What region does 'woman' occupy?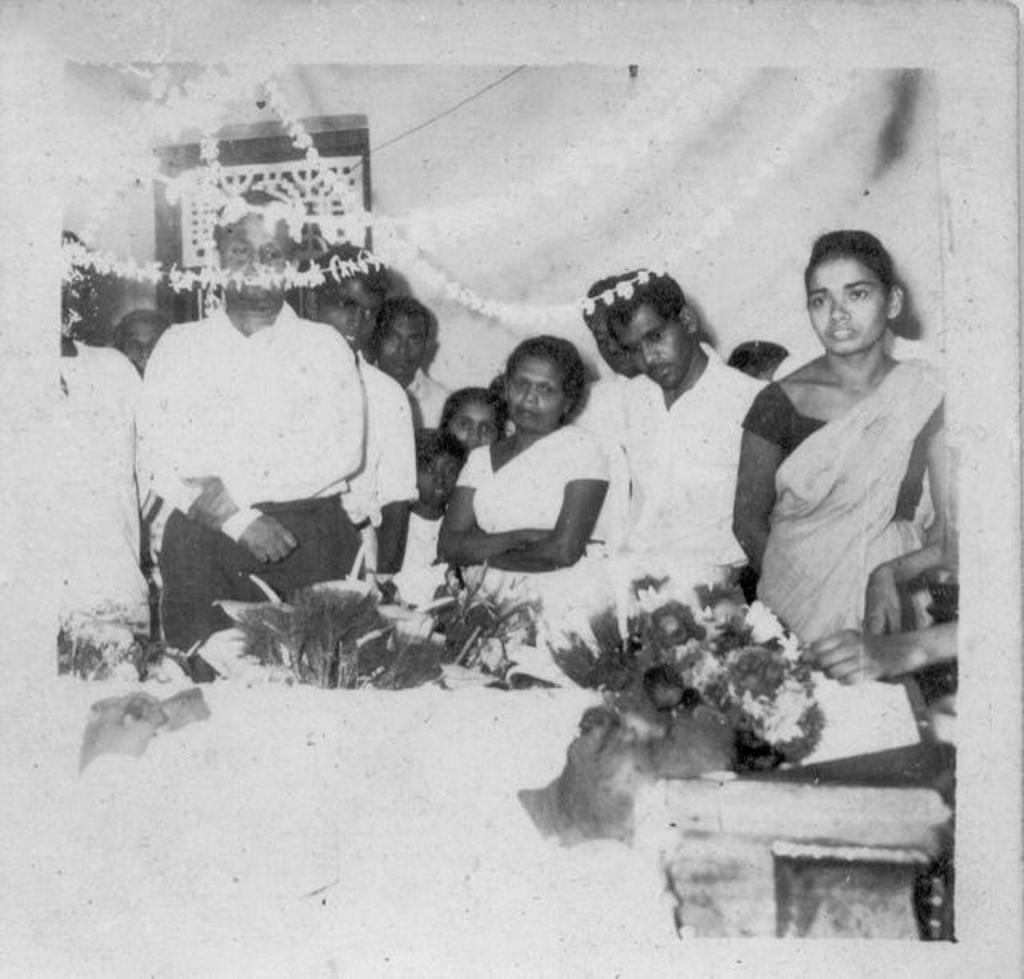
[434, 325, 613, 657].
